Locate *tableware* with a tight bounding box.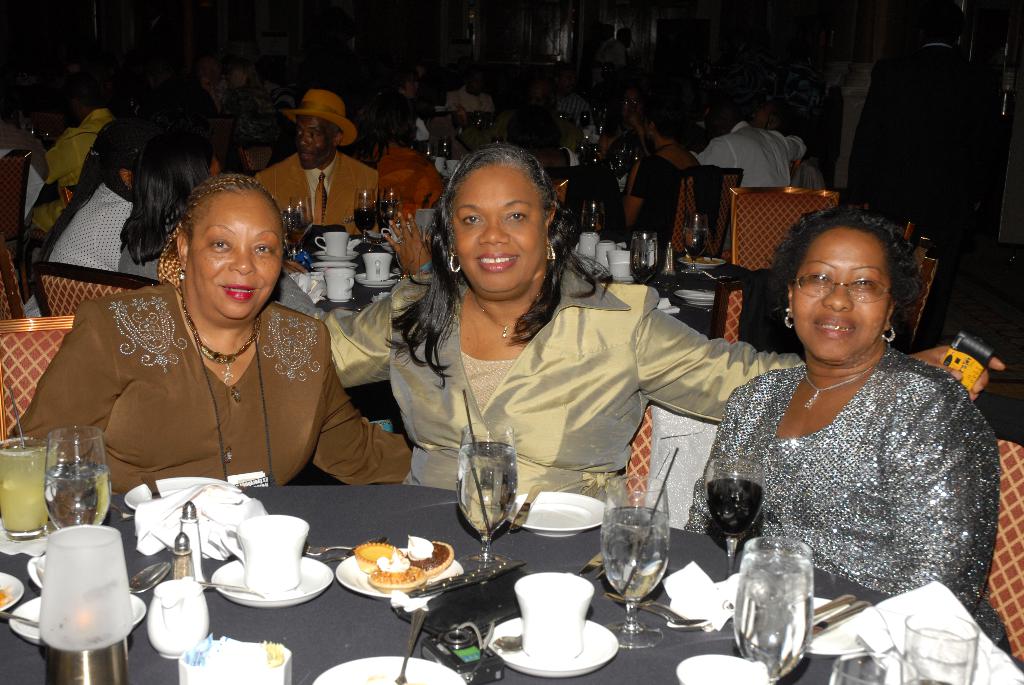
bbox=(0, 571, 21, 614).
